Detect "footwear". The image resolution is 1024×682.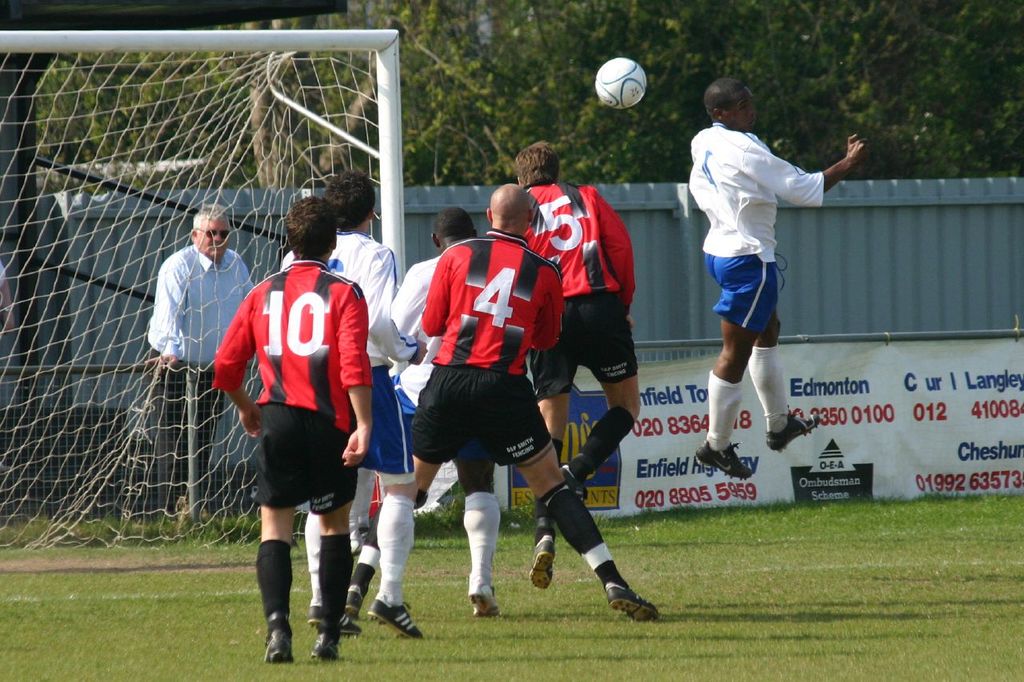
[262,611,298,662].
